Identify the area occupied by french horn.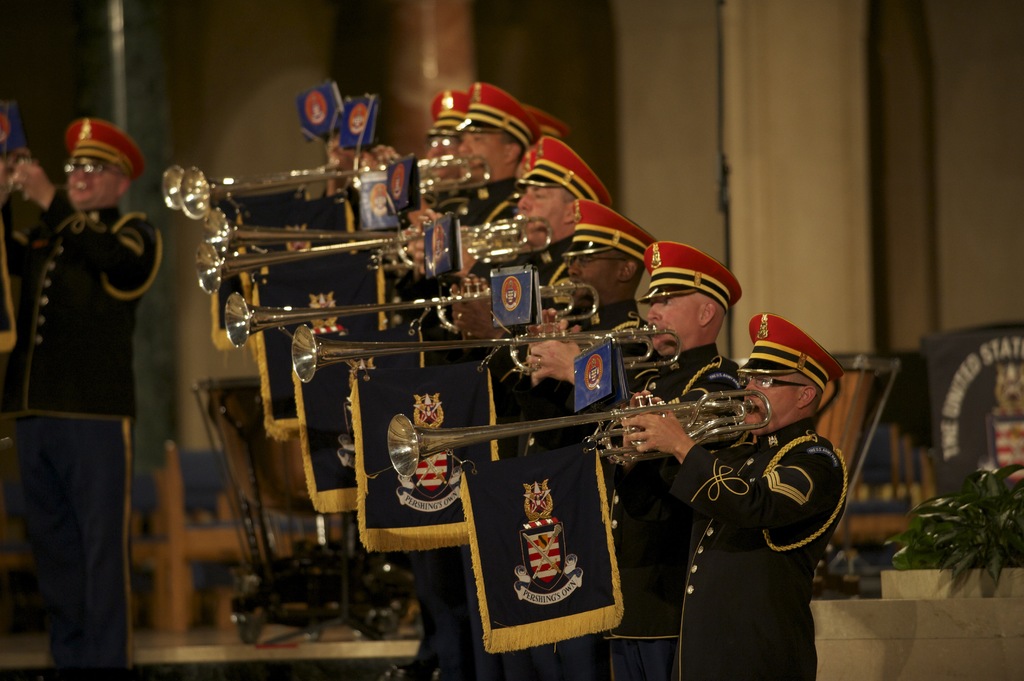
Area: box=[380, 385, 758, 477].
